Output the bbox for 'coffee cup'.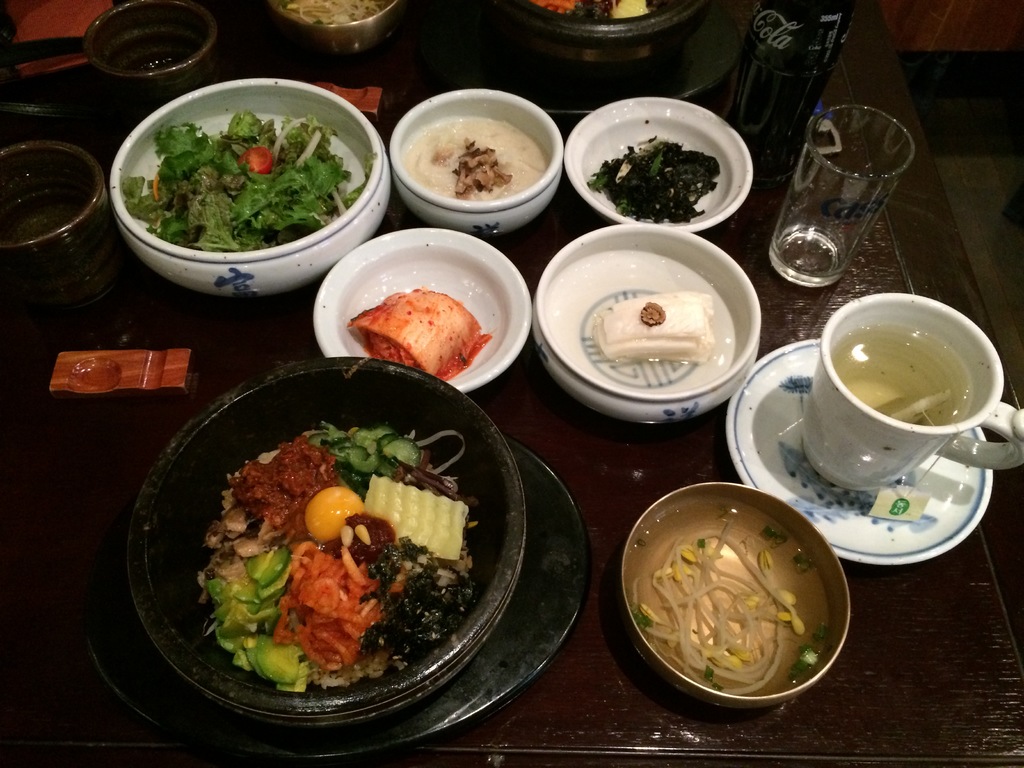
bbox(800, 291, 1023, 496).
